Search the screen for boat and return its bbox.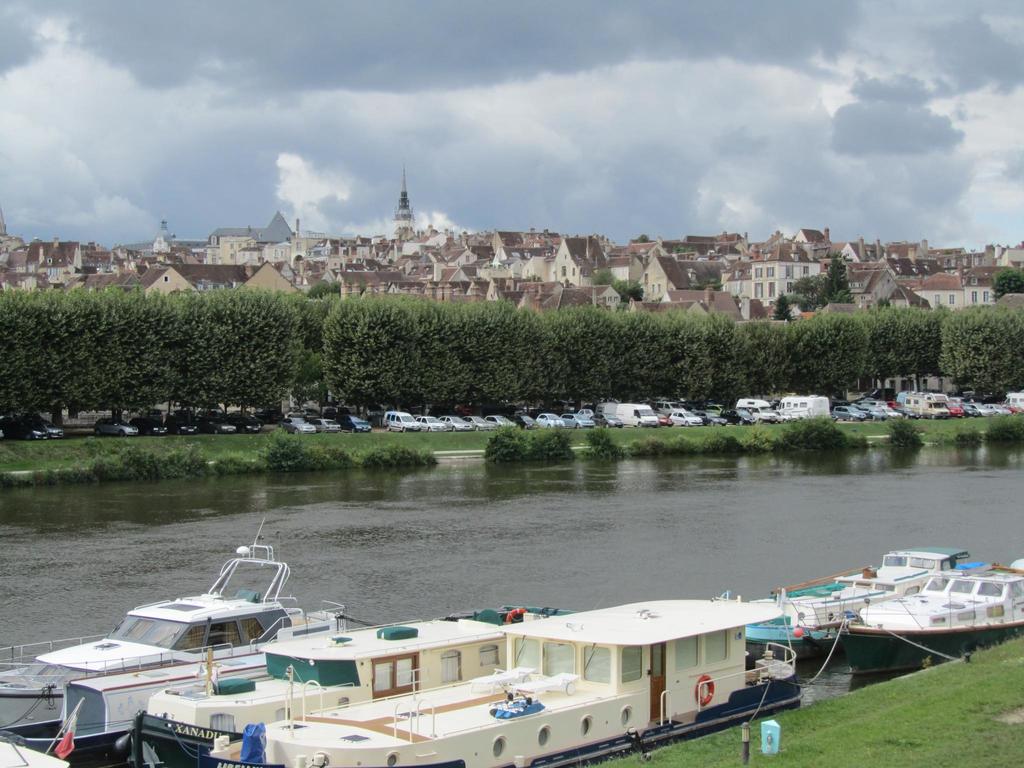
Found: 31, 545, 329, 709.
